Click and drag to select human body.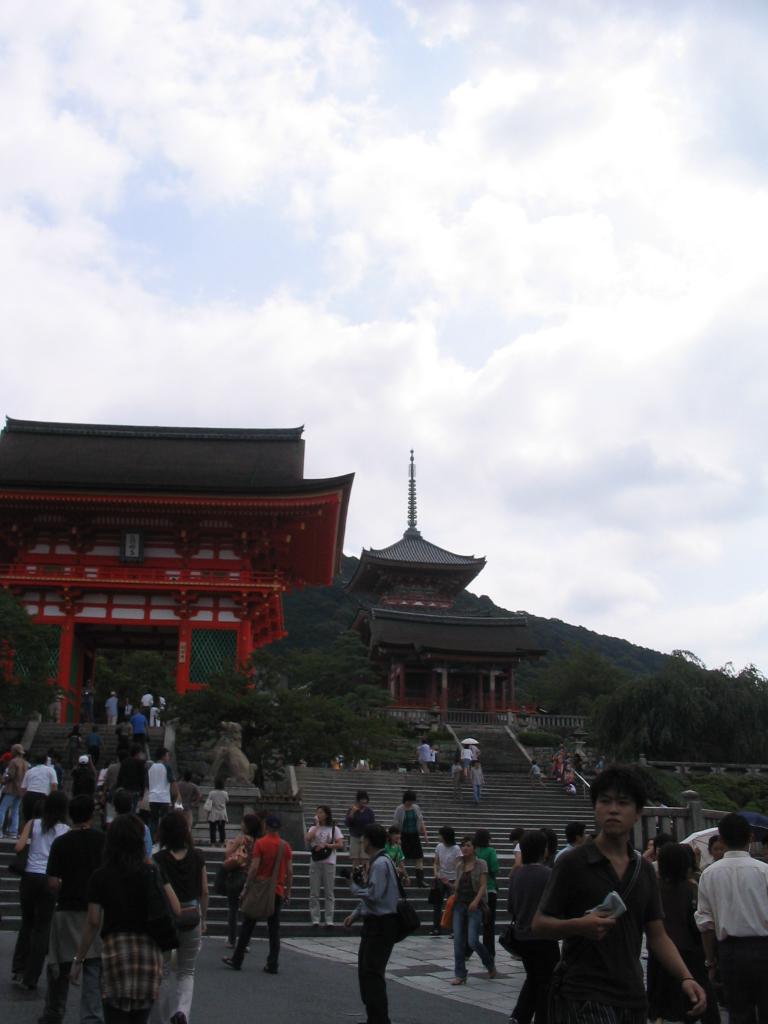
Selection: x1=89, y1=812, x2=178, y2=1021.
